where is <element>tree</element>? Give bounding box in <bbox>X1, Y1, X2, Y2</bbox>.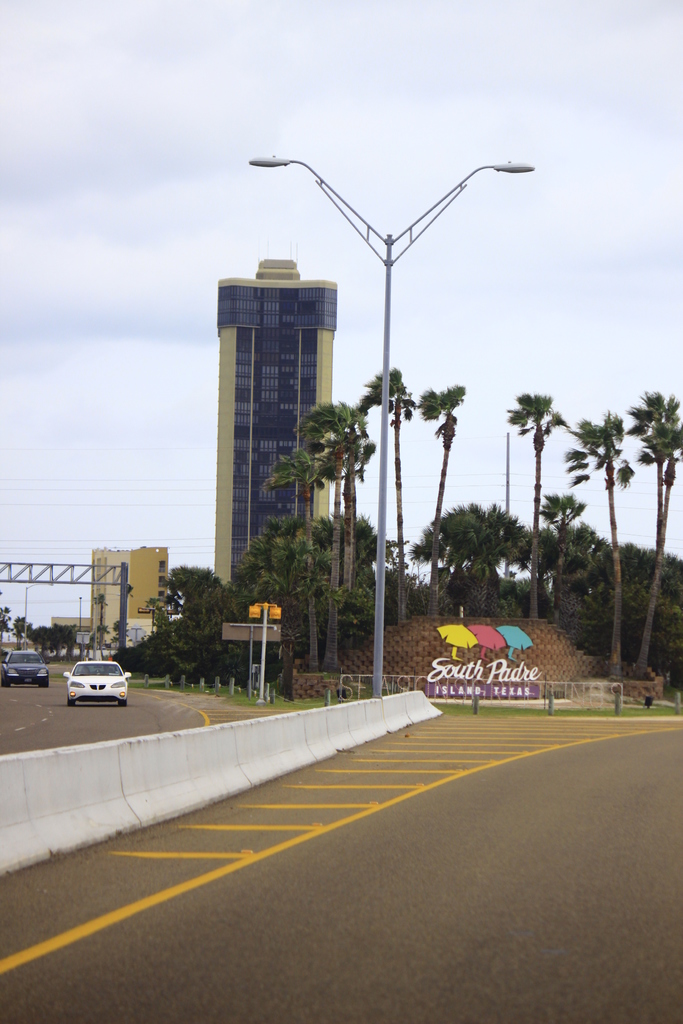
<bbox>563, 374, 662, 660</bbox>.
